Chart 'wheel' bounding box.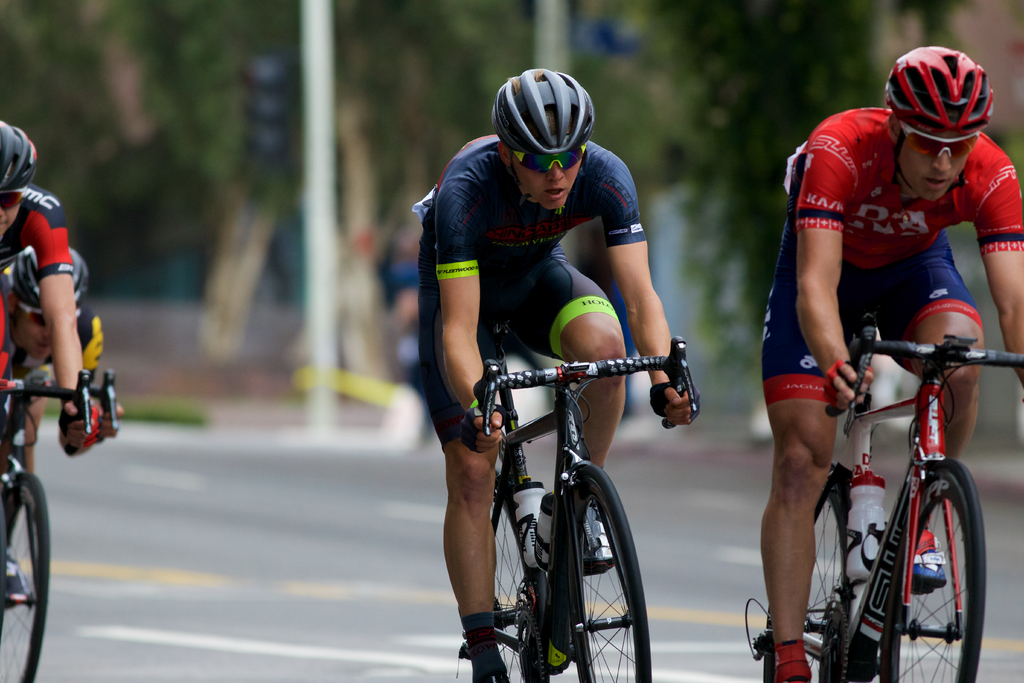
Charted: [0,466,61,682].
